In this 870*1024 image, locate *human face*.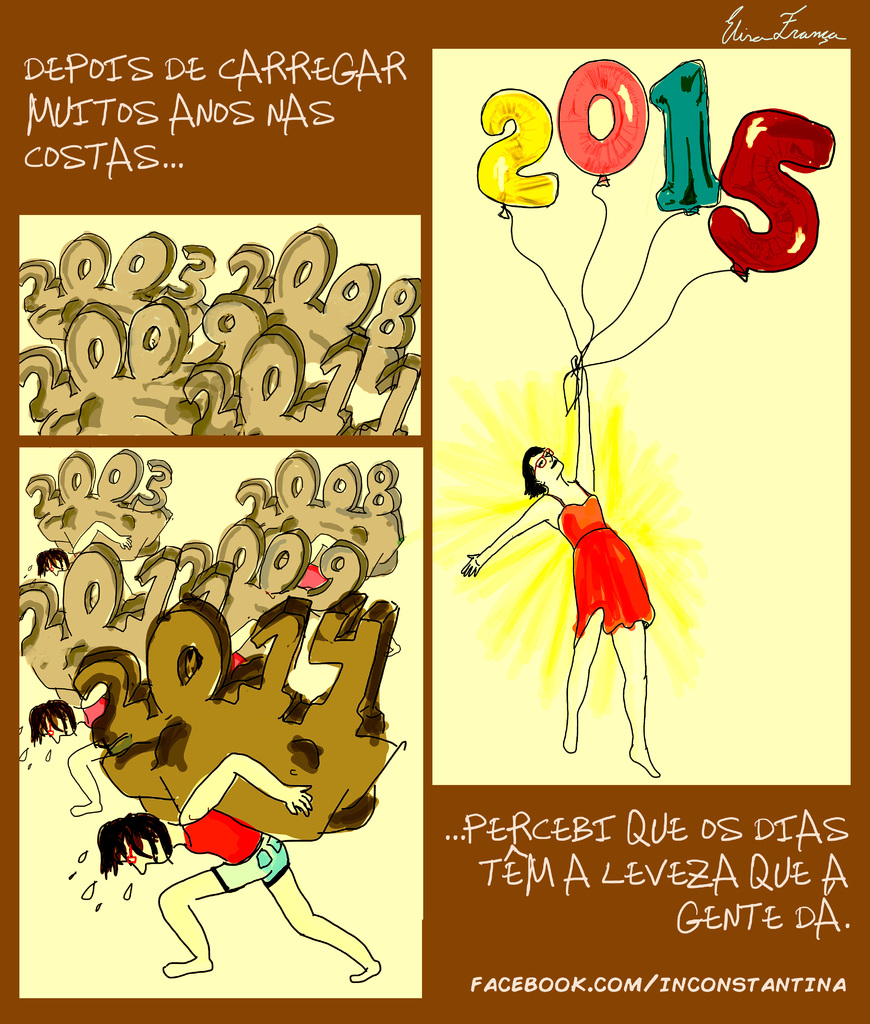
Bounding box: bbox=(41, 717, 74, 744).
